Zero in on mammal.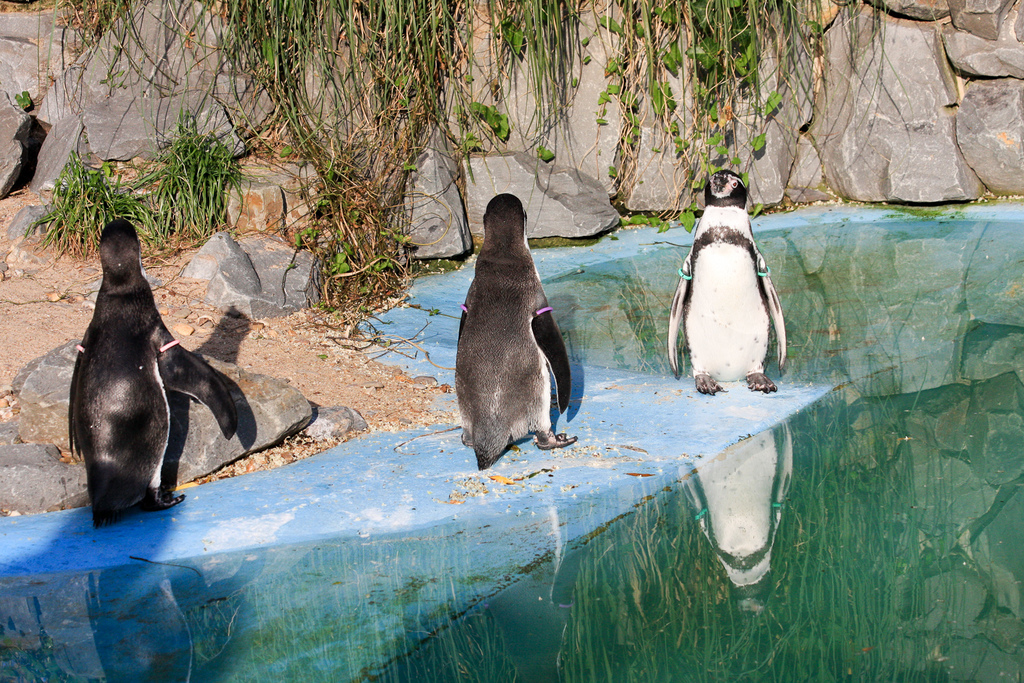
Zeroed in: BBox(460, 191, 575, 476).
